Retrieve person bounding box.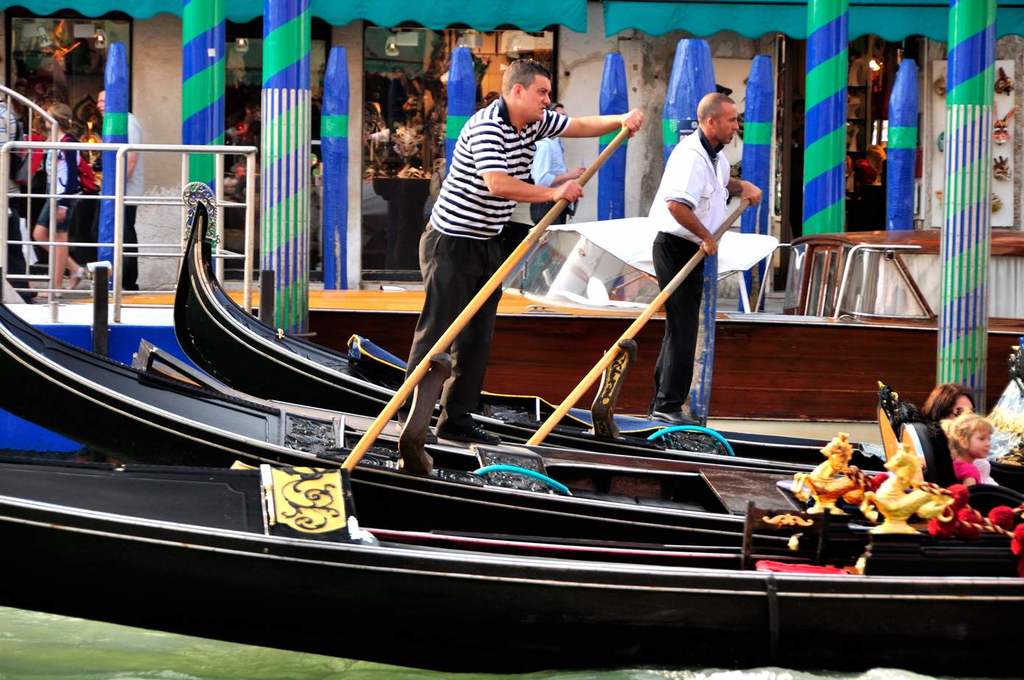
Bounding box: bbox=(413, 46, 612, 444).
